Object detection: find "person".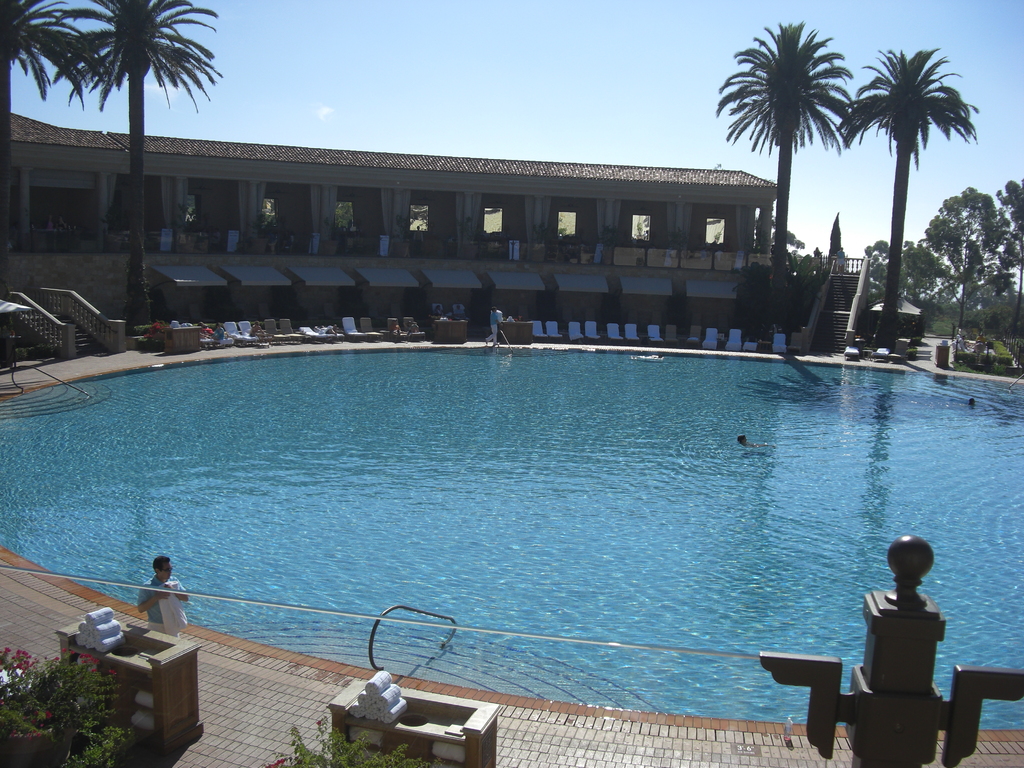
l=402, t=320, r=420, b=329.
